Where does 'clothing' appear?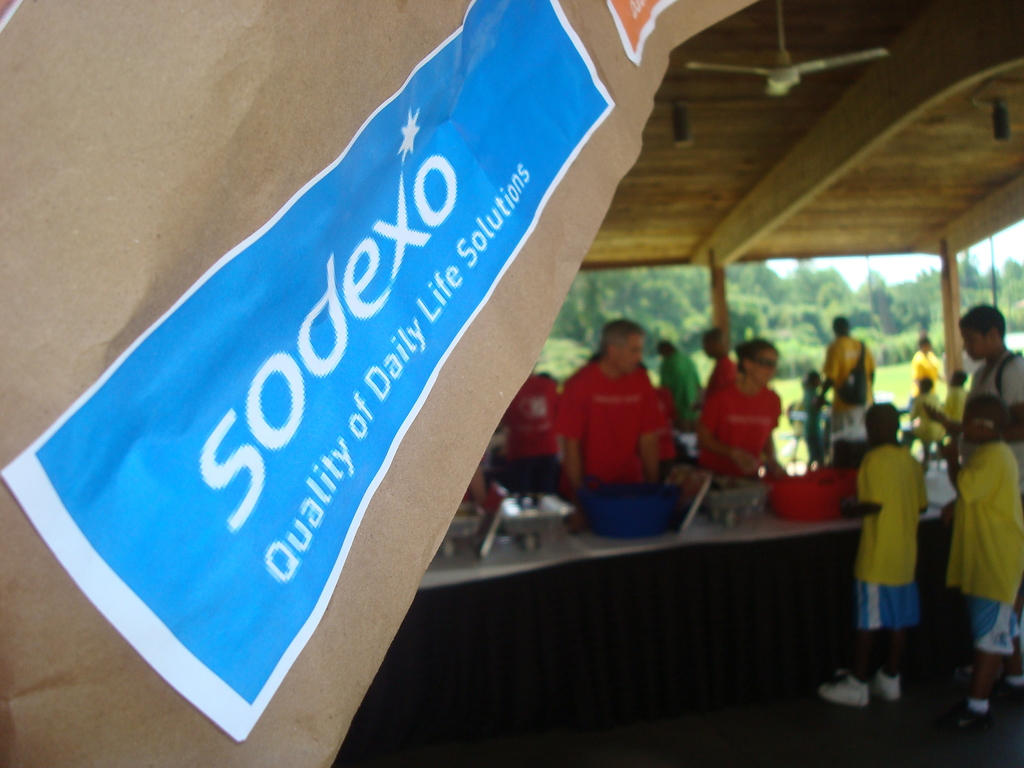
Appears at BBox(911, 390, 947, 450).
